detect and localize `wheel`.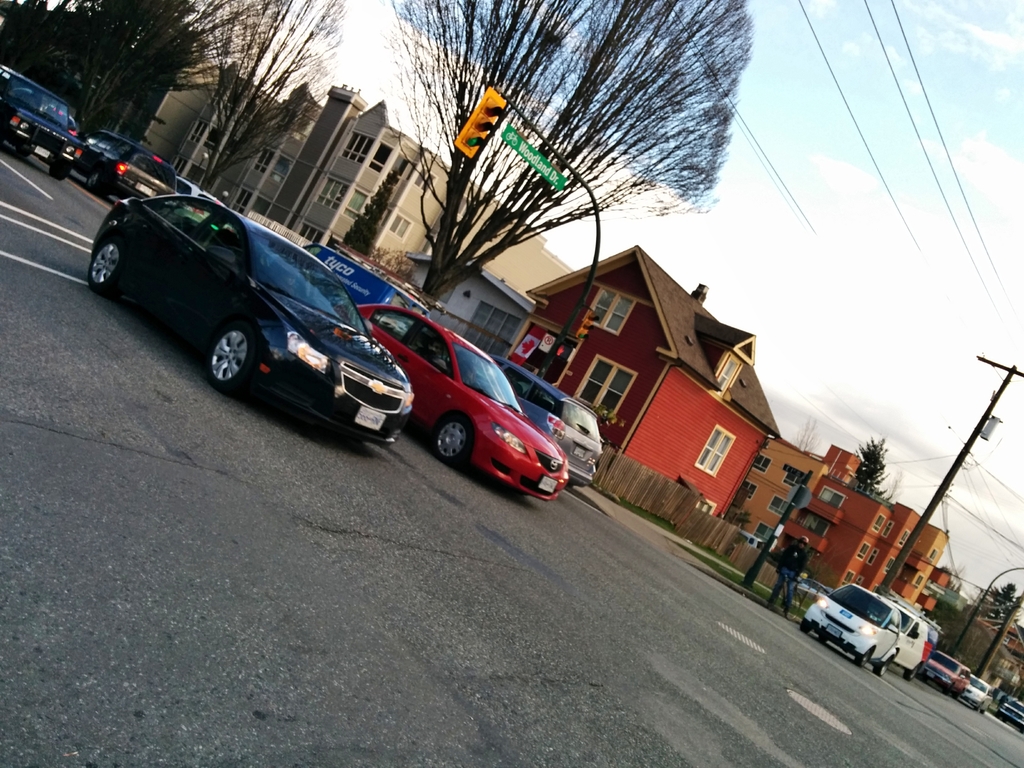
Localized at [874, 657, 890, 680].
